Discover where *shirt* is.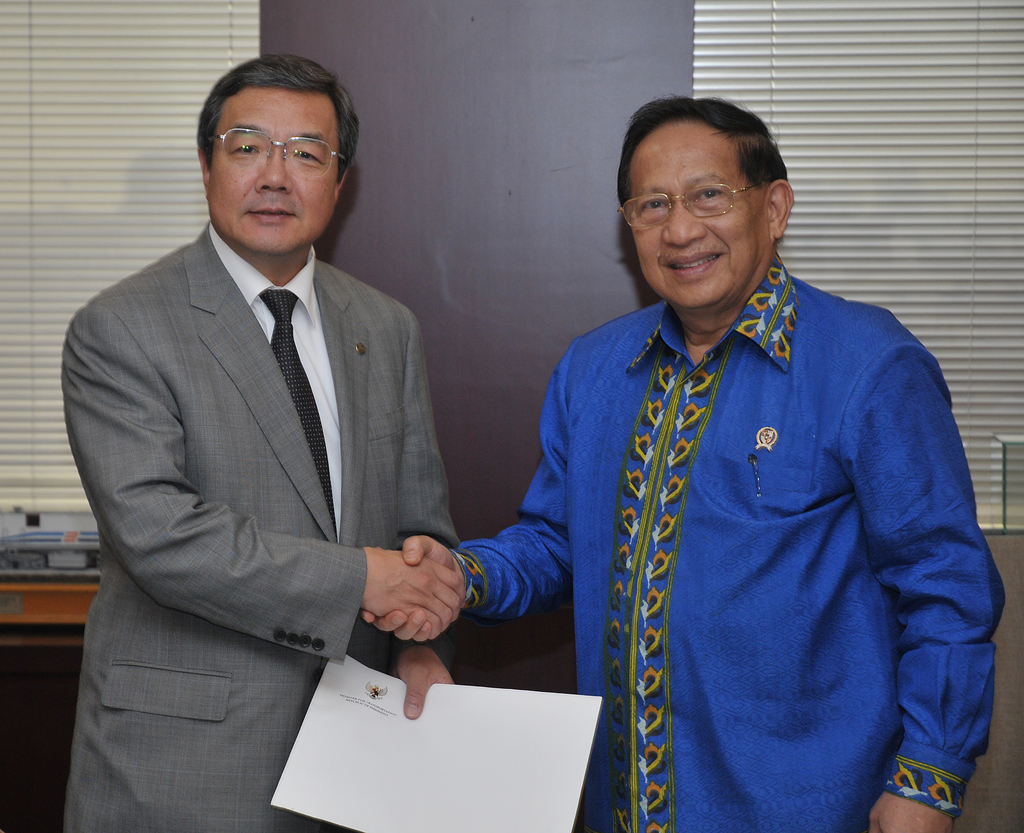
Discovered at (left=211, top=222, right=343, bottom=544).
